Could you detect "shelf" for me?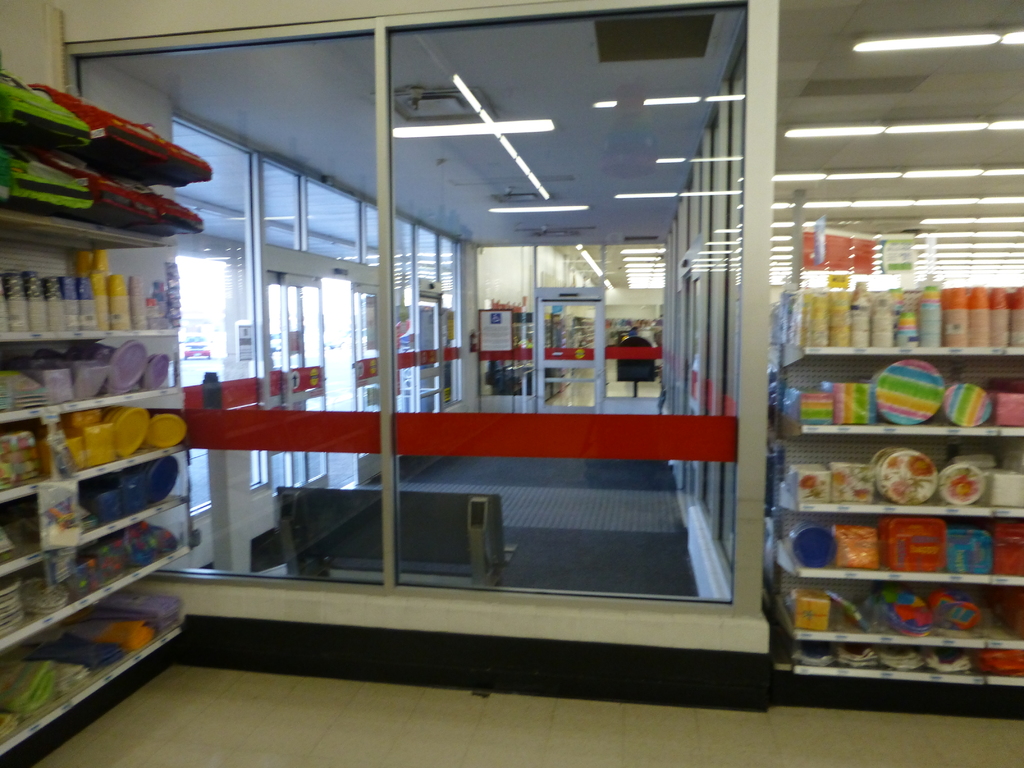
Detection result: 0:328:170:419.
